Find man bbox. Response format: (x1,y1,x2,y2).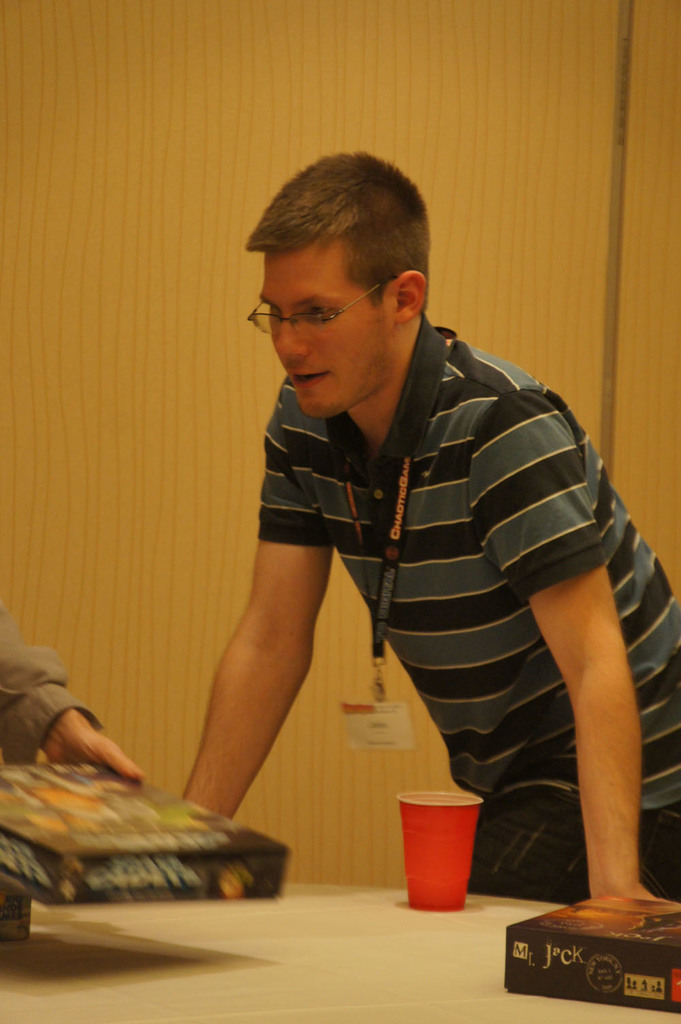
(90,171,634,913).
